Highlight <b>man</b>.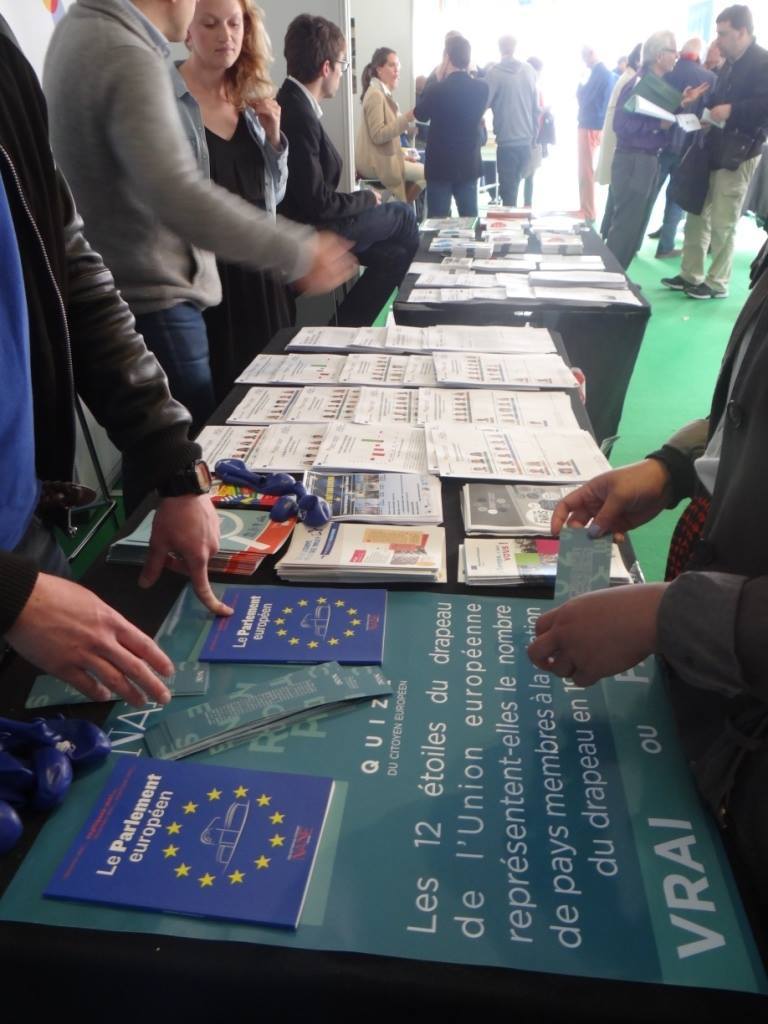
Highlighted region: 25,0,342,409.
